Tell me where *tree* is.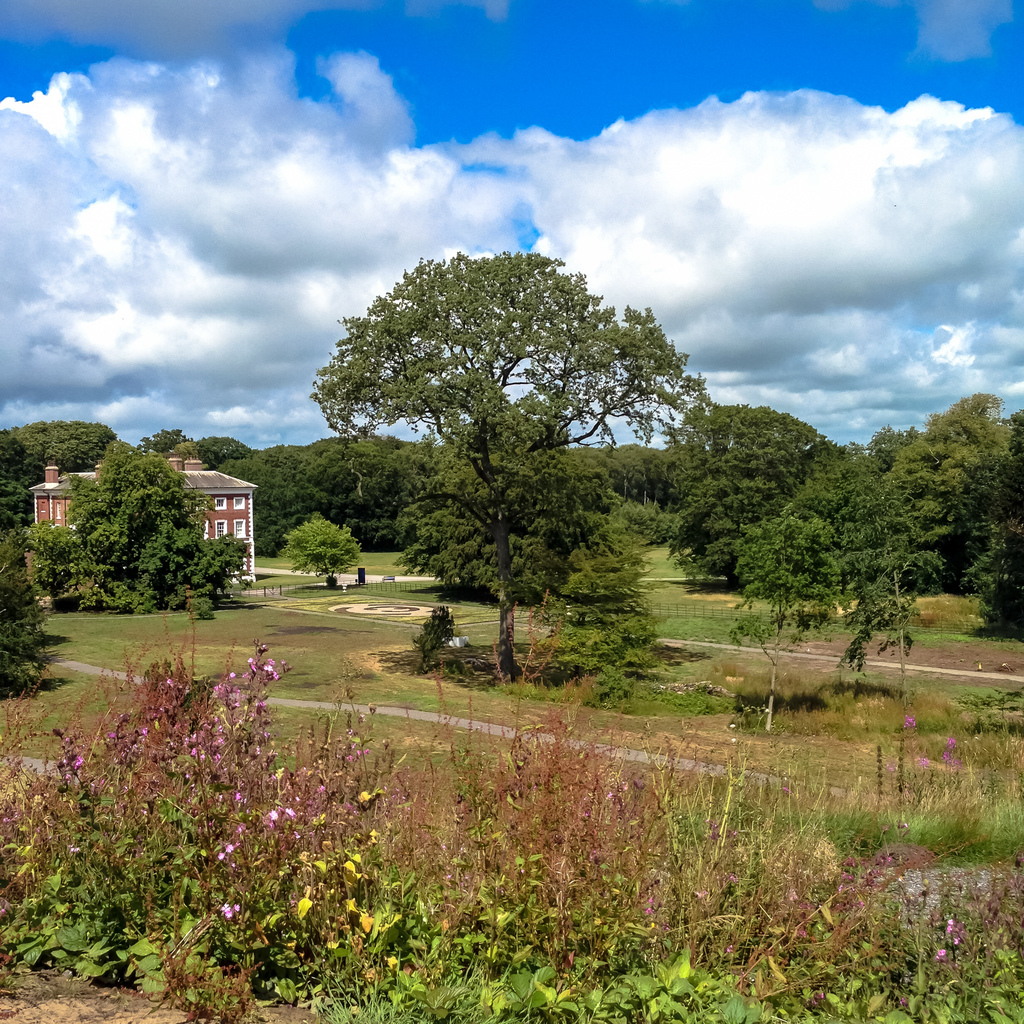
*tree* is at pyautogui.locateOnScreen(0, 533, 54, 694).
